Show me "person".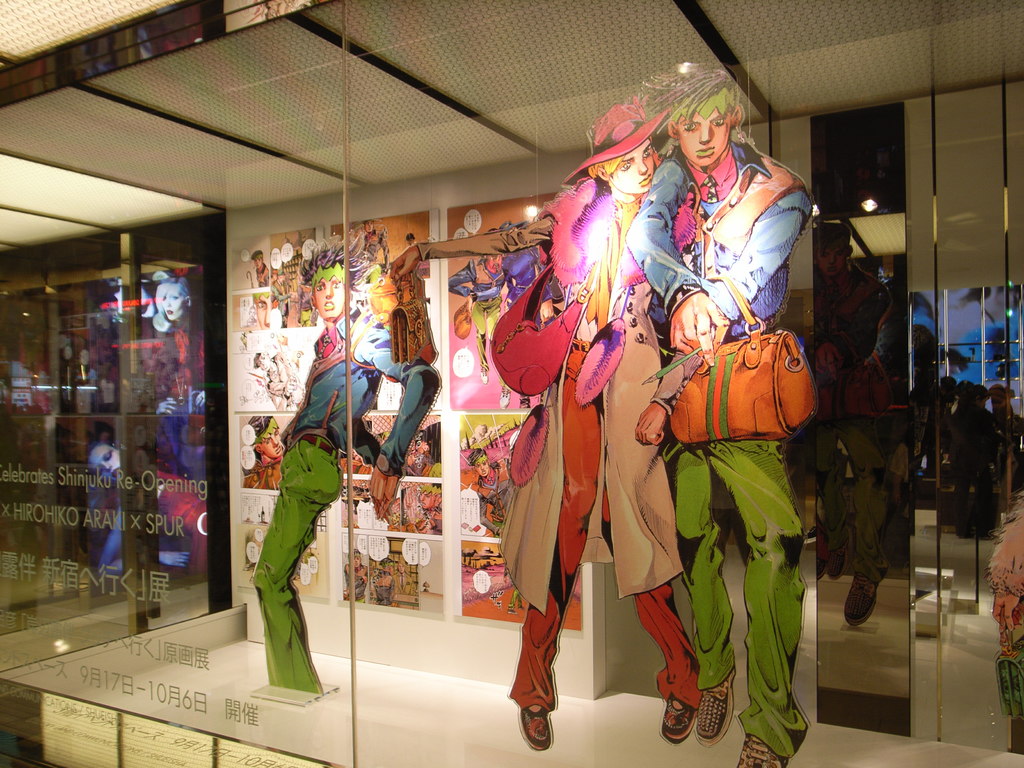
"person" is here: detection(622, 59, 813, 767).
